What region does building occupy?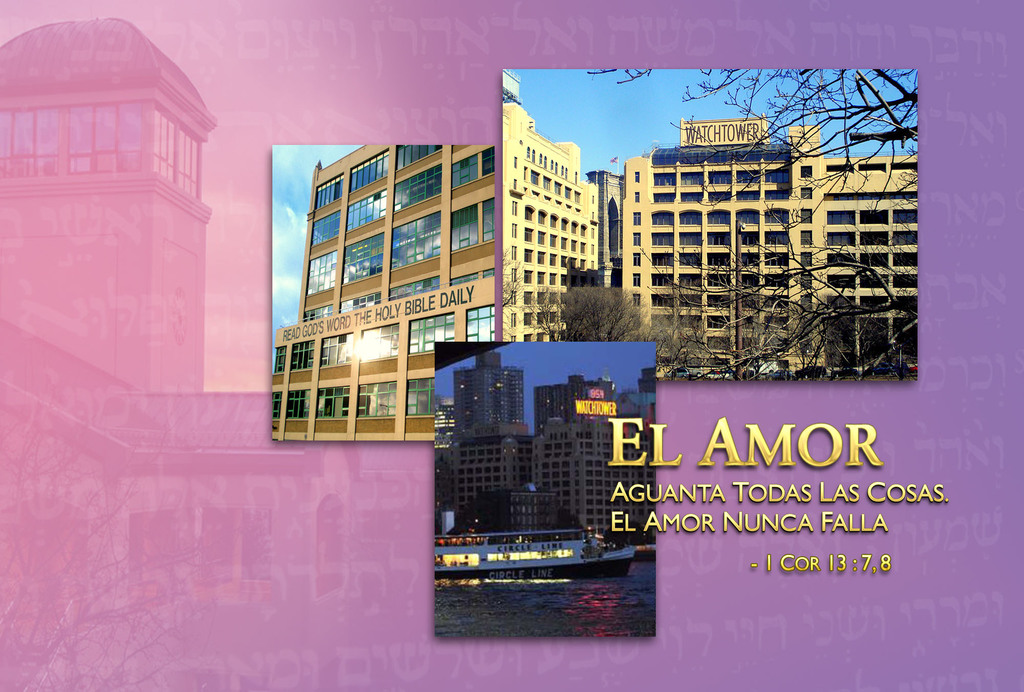
BBox(496, 69, 607, 337).
